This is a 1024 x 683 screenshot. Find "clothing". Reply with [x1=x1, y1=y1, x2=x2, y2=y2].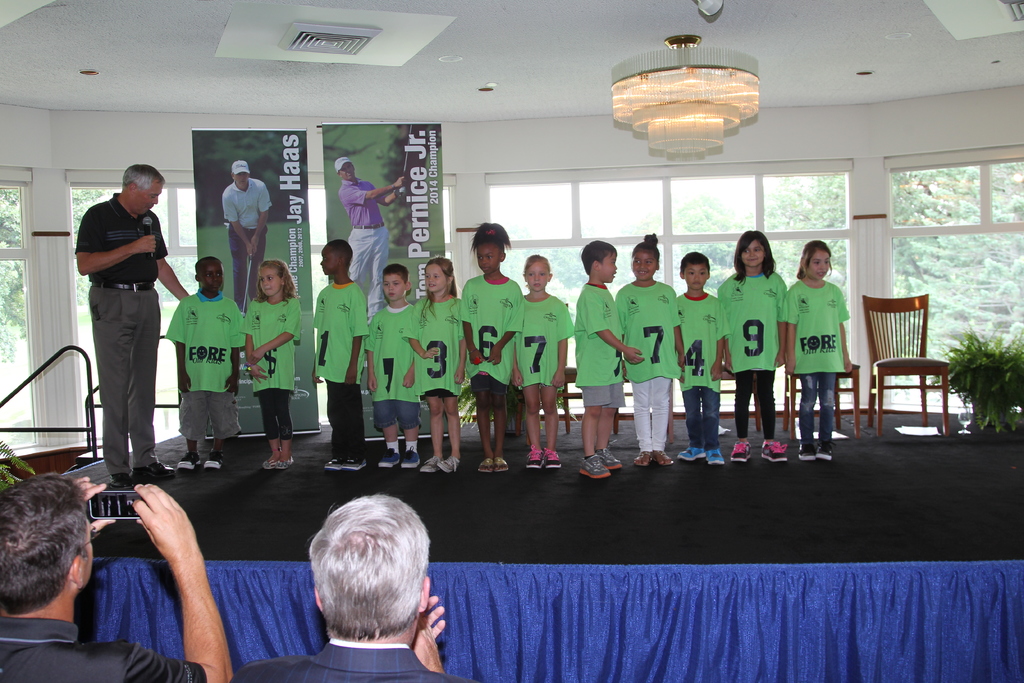
[x1=709, y1=272, x2=789, y2=440].
